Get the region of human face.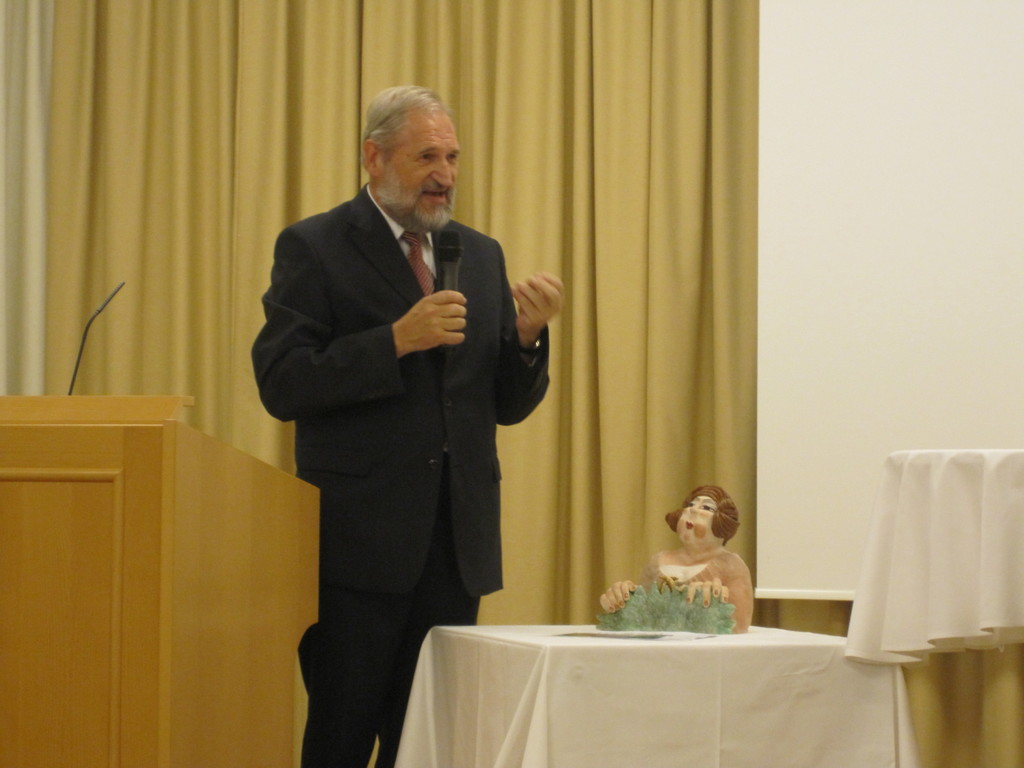
{"x1": 677, "y1": 495, "x2": 719, "y2": 544}.
